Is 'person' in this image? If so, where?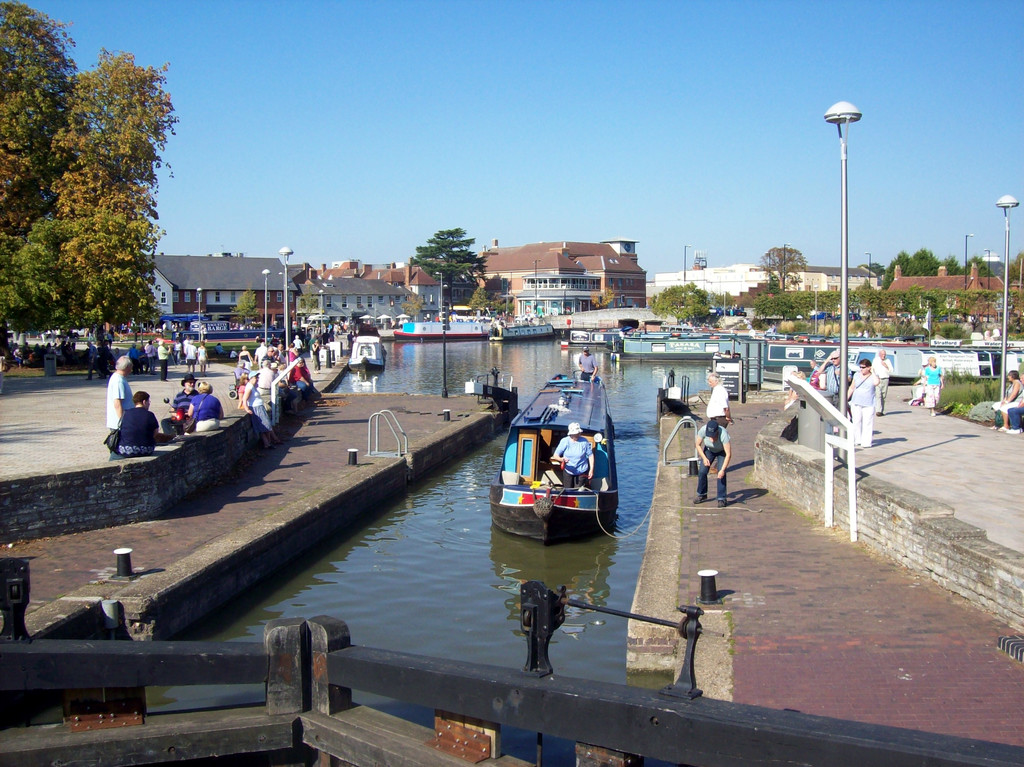
Yes, at detection(990, 367, 1023, 430).
